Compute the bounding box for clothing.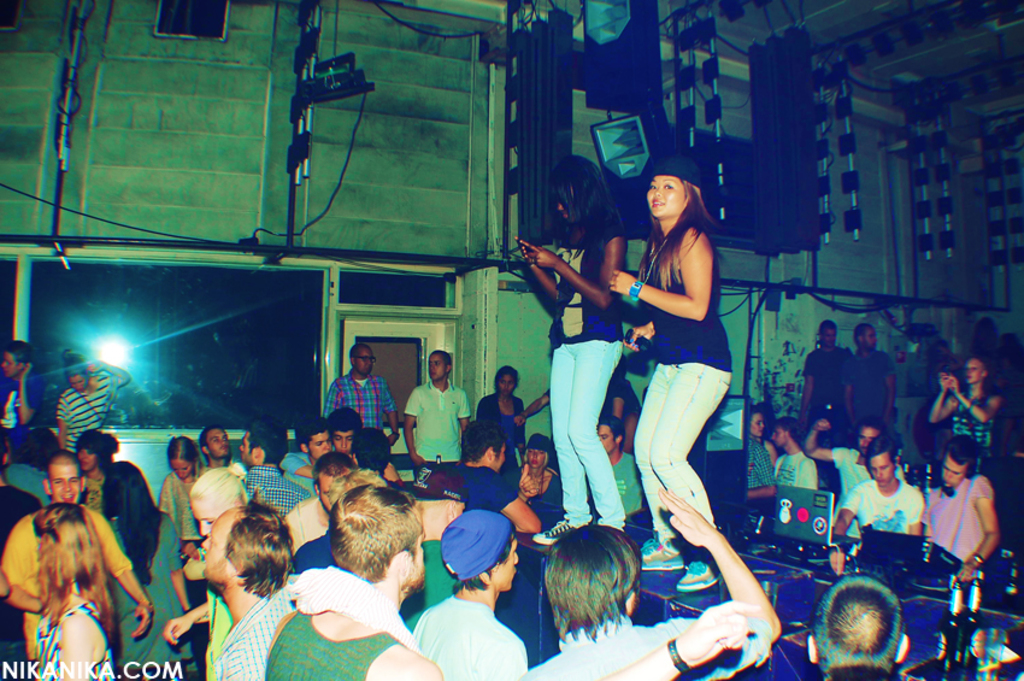
{"x1": 631, "y1": 221, "x2": 734, "y2": 558}.
